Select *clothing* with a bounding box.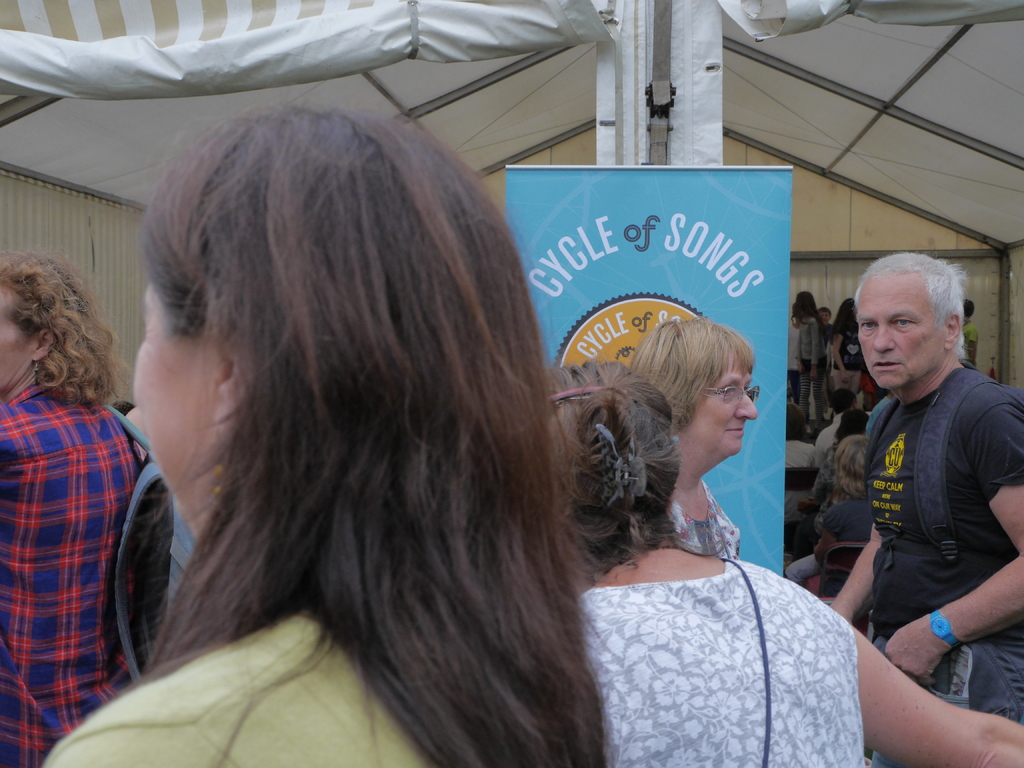
[836,367,1021,736].
